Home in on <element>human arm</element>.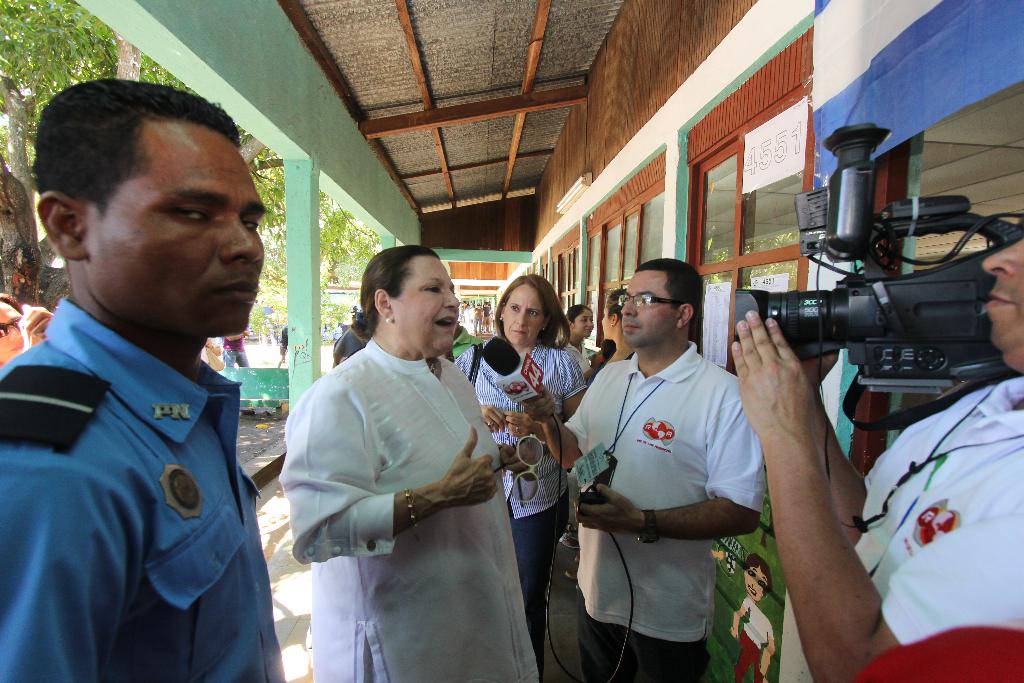
Homed in at 786 358 945 548.
